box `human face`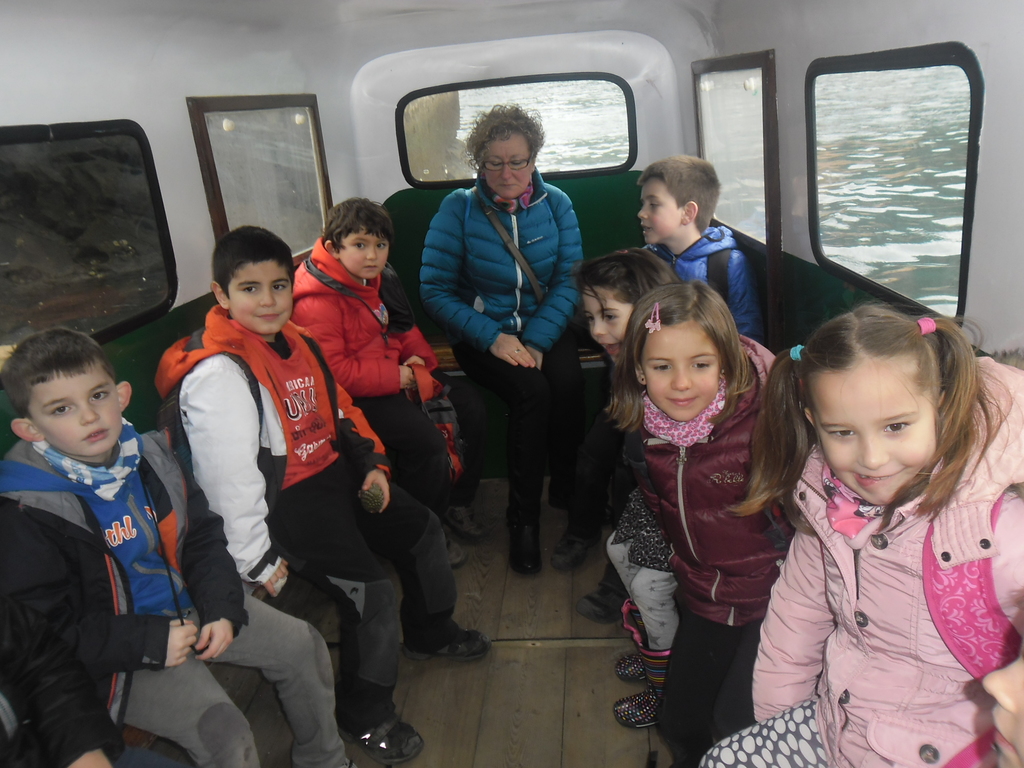
[left=224, top=259, right=291, bottom=335]
